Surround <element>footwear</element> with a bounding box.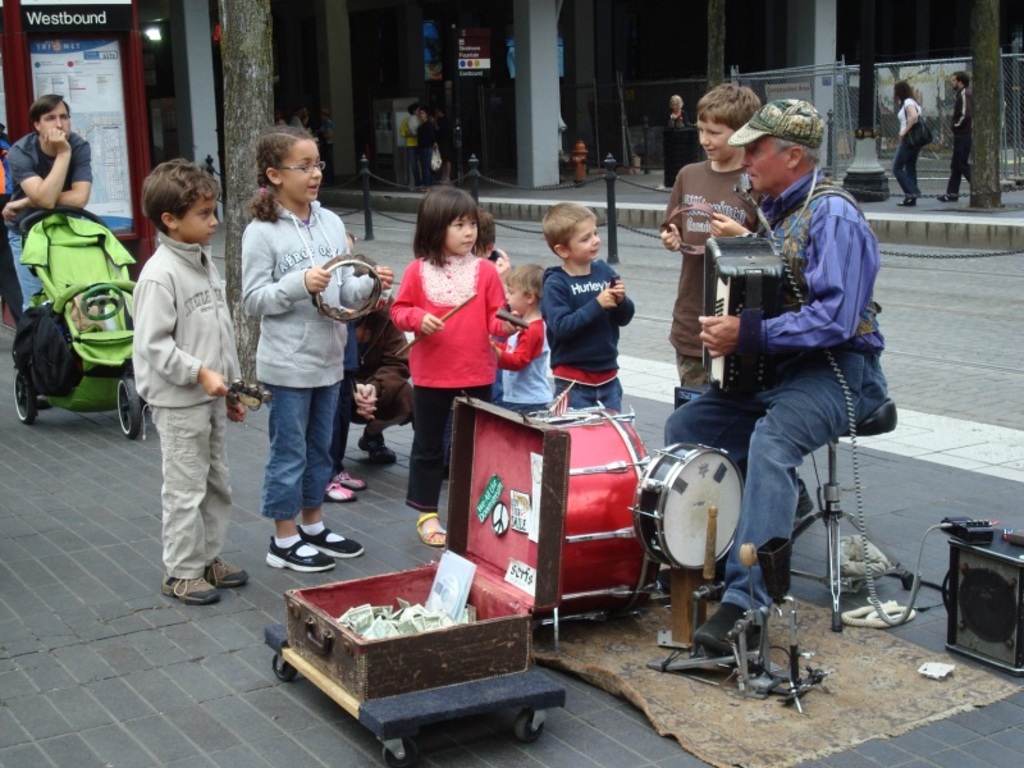
x1=339 y1=471 x2=364 y2=489.
